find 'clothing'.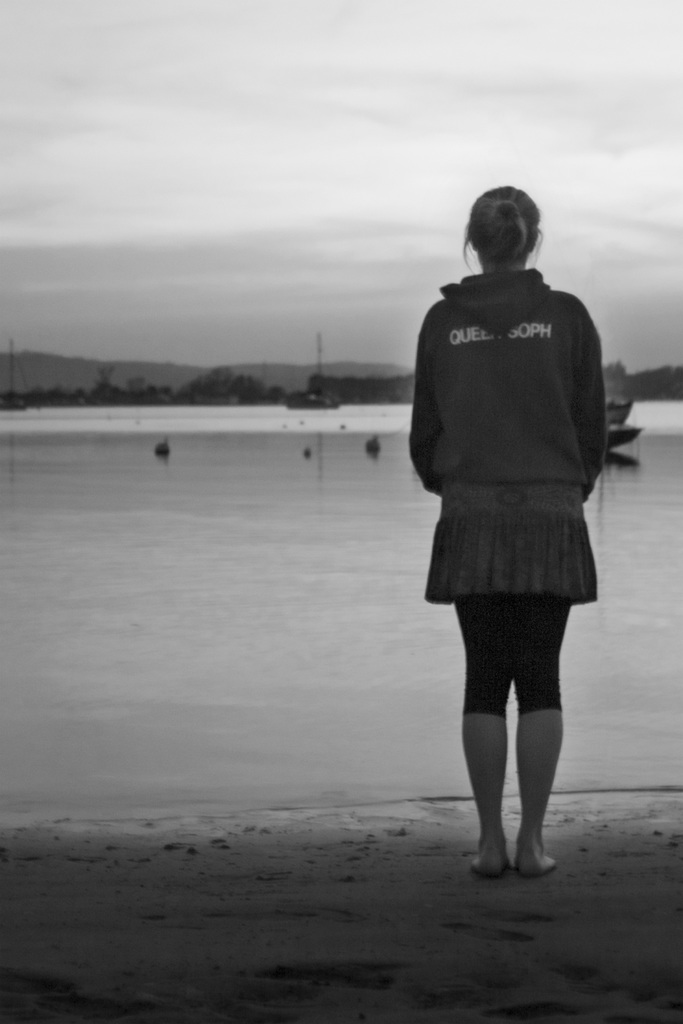
select_region(410, 259, 606, 728).
